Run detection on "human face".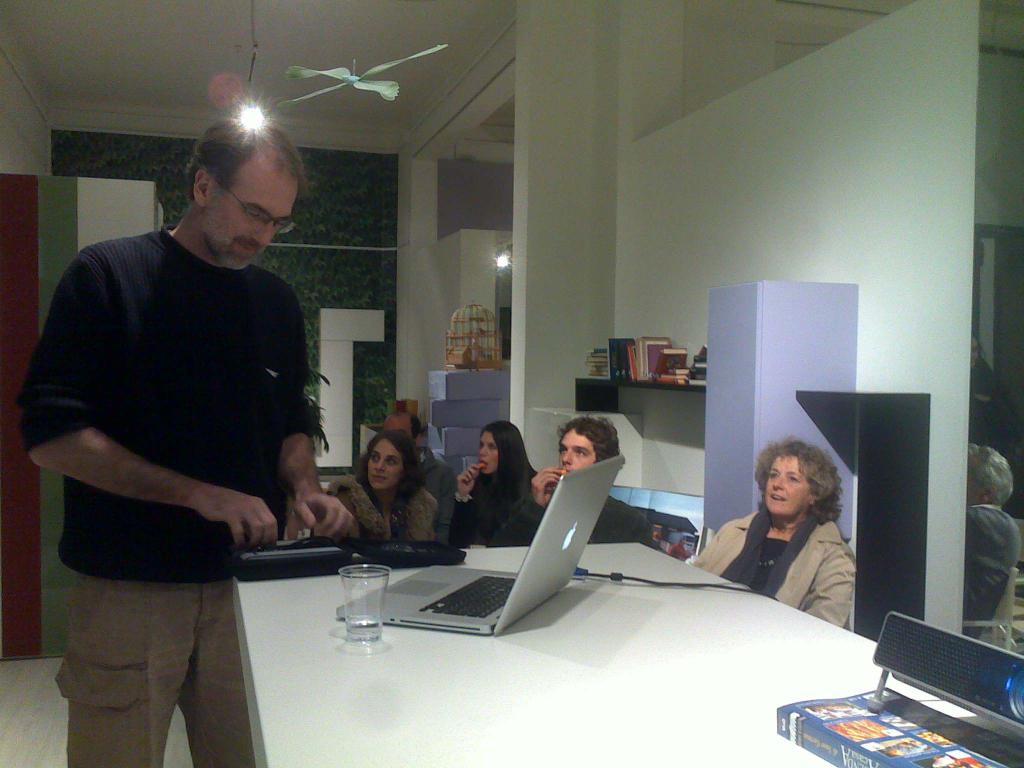
Result: (476, 435, 499, 476).
